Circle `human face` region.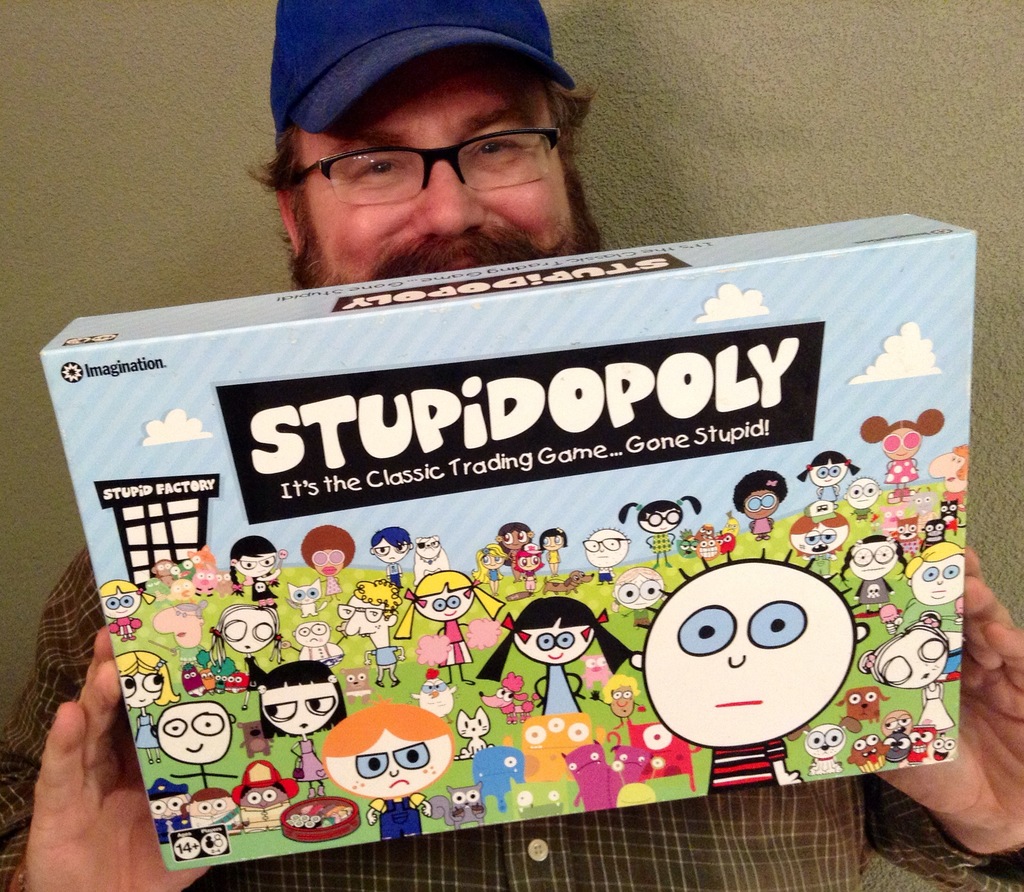
Region: bbox=[742, 485, 780, 510].
